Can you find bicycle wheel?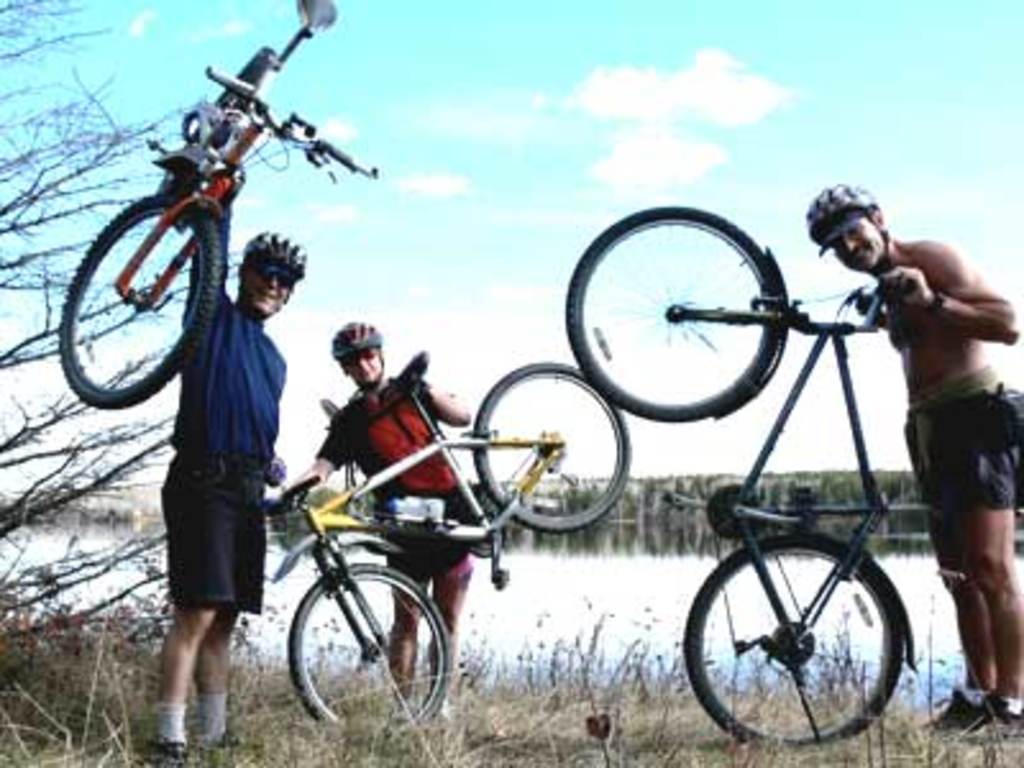
Yes, bounding box: 556:205:776:438.
